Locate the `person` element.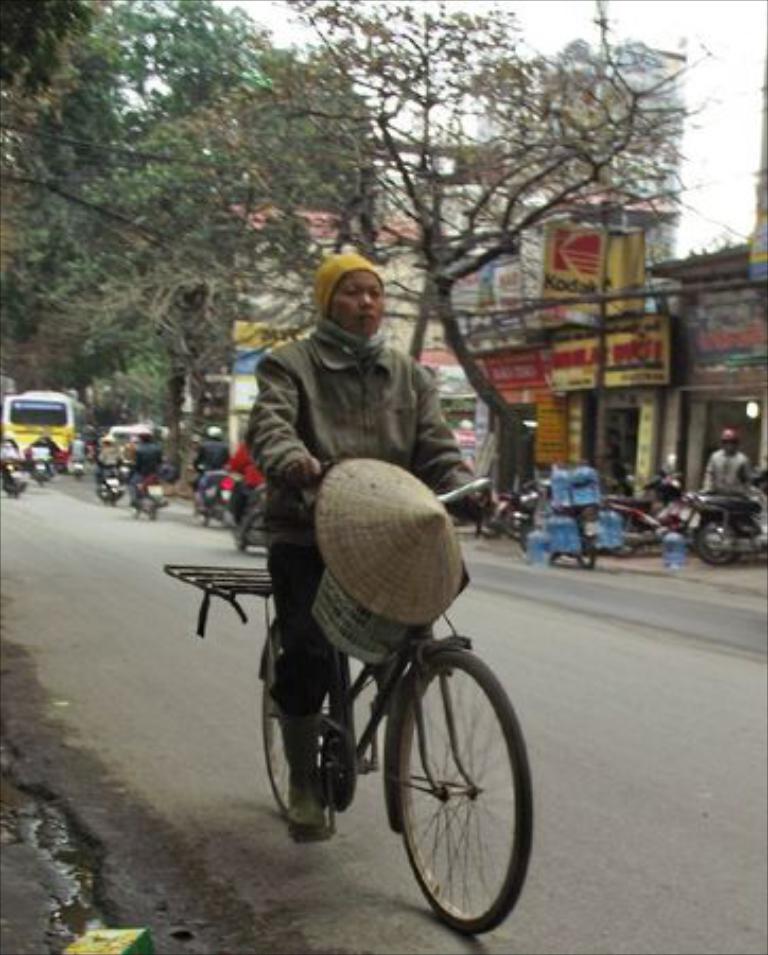
Element bbox: box=[692, 427, 749, 494].
